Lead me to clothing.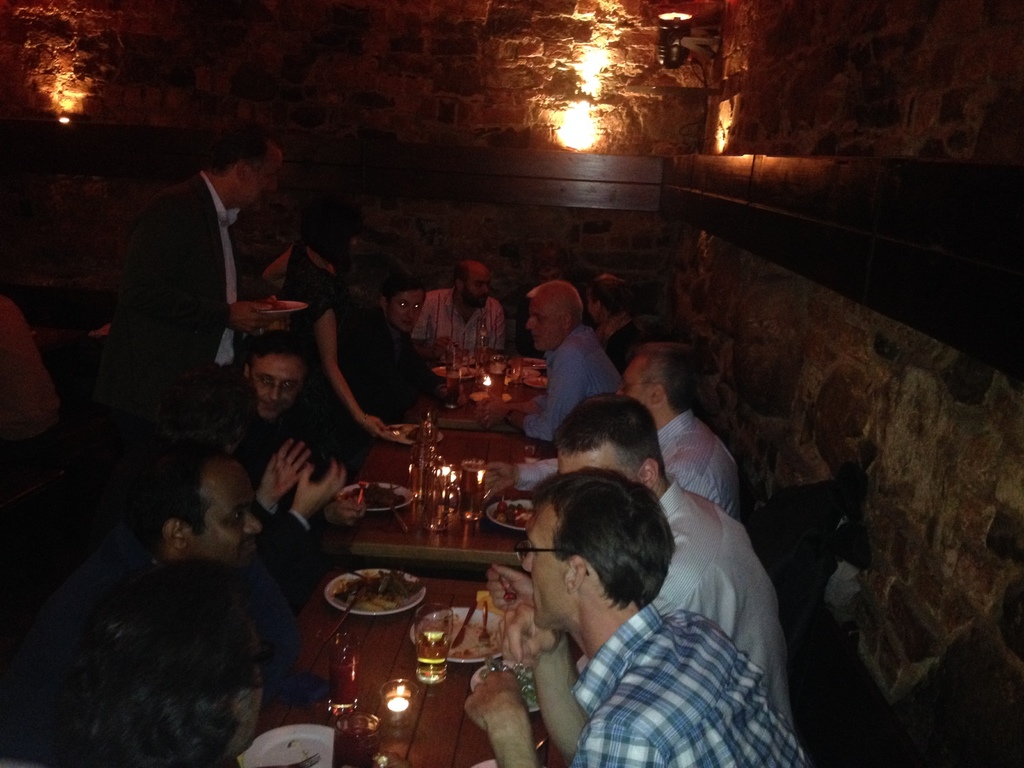
Lead to detection(91, 140, 298, 436).
